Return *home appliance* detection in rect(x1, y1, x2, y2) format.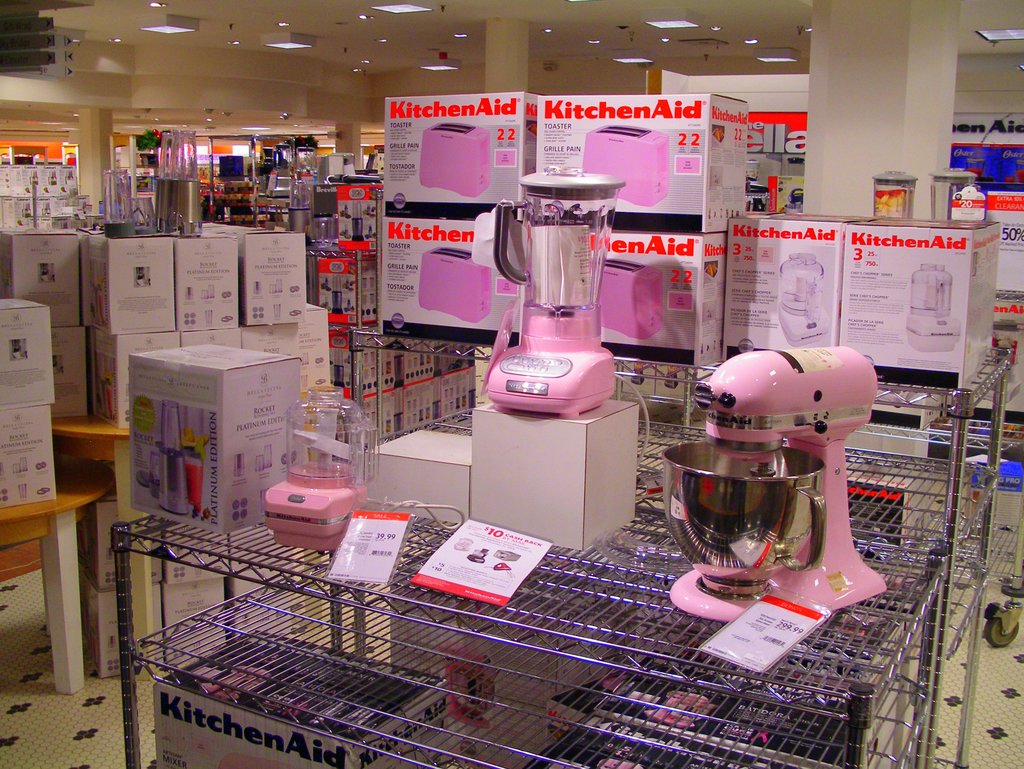
rect(351, 194, 364, 240).
